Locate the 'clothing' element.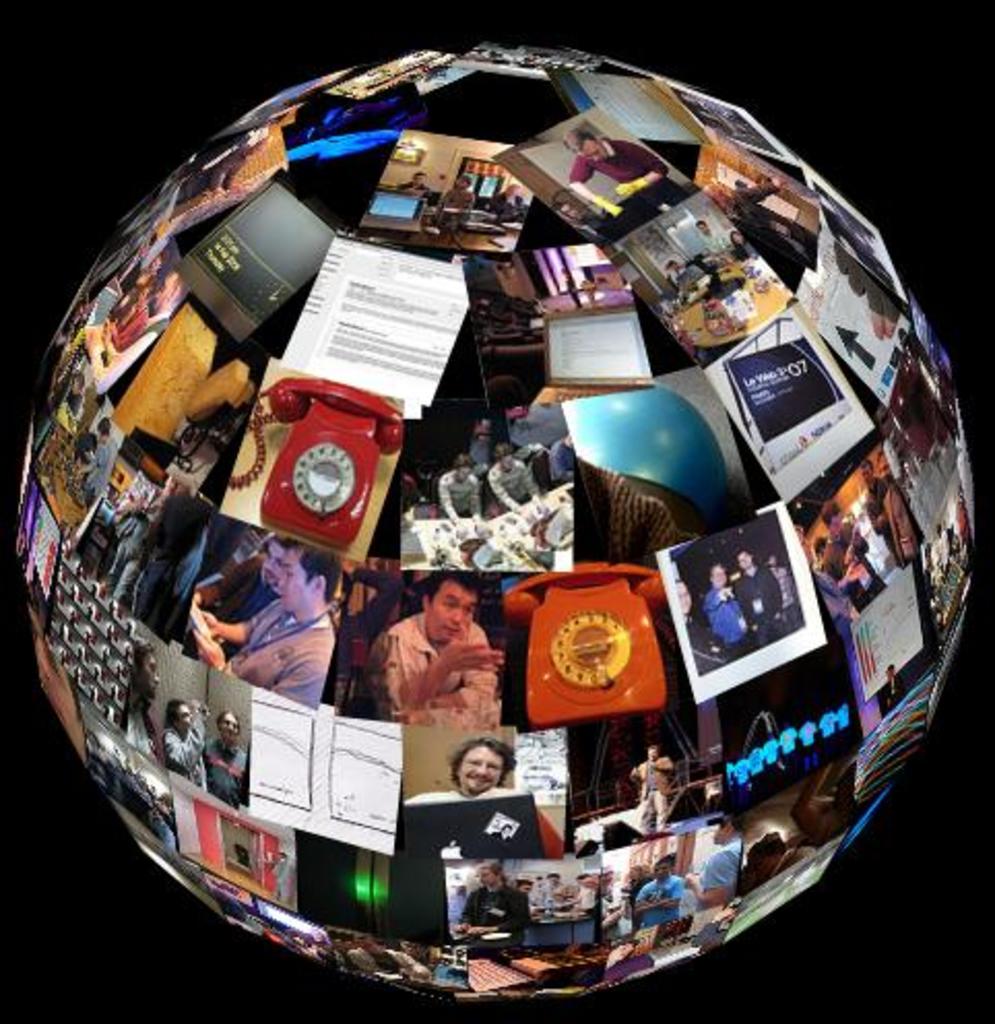
Element bbox: bbox=[367, 607, 502, 725].
